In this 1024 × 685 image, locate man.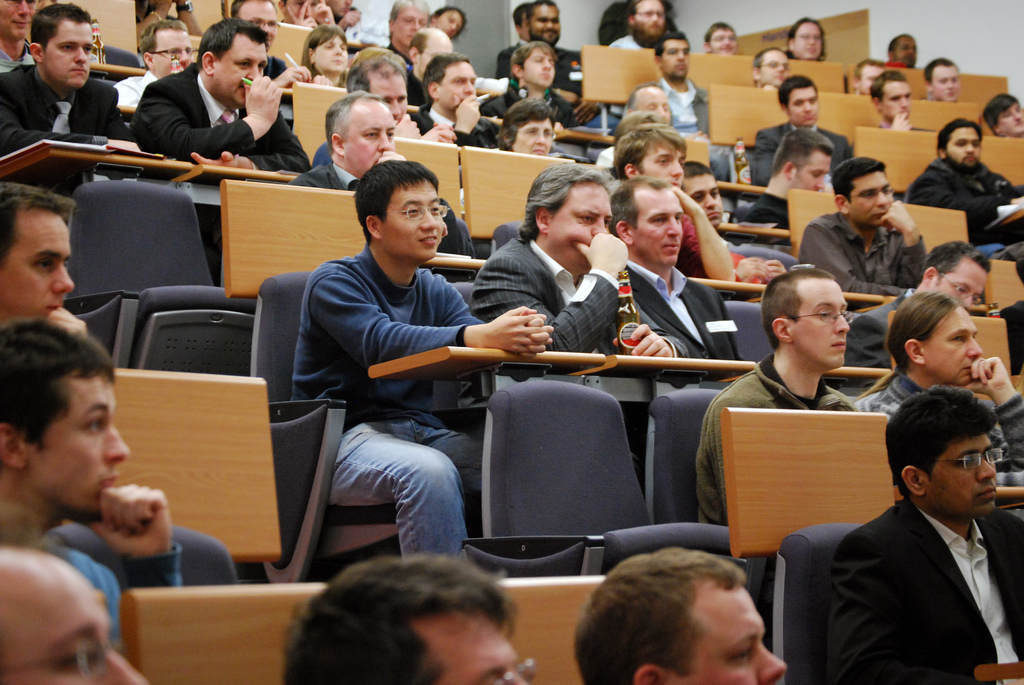
Bounding box: bbox(844, 288, 1023, 492).
